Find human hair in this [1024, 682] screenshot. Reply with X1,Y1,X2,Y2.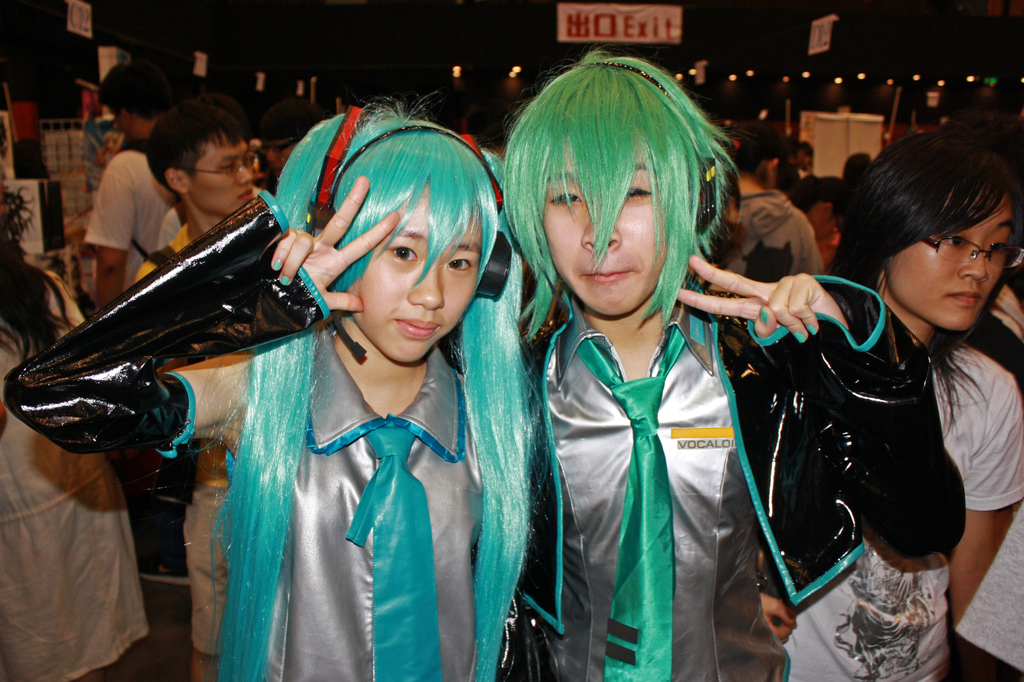
513,38,744,345.
